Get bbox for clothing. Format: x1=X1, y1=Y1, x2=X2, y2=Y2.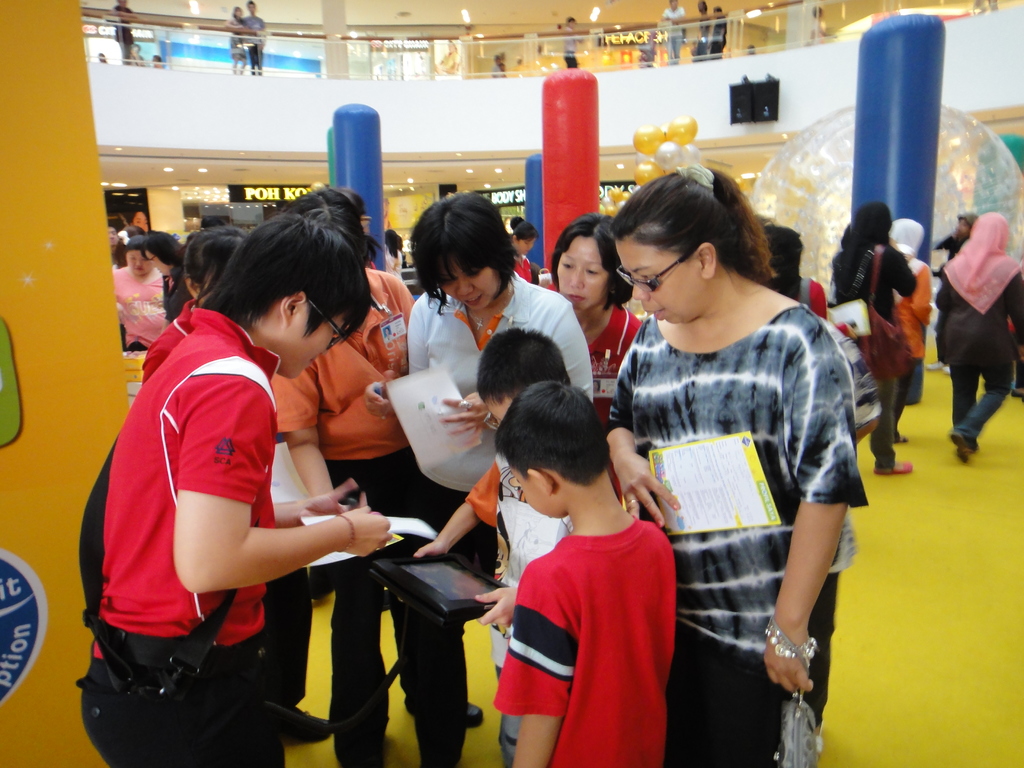
x1=571, y1=298, x2=649, y2=437.
